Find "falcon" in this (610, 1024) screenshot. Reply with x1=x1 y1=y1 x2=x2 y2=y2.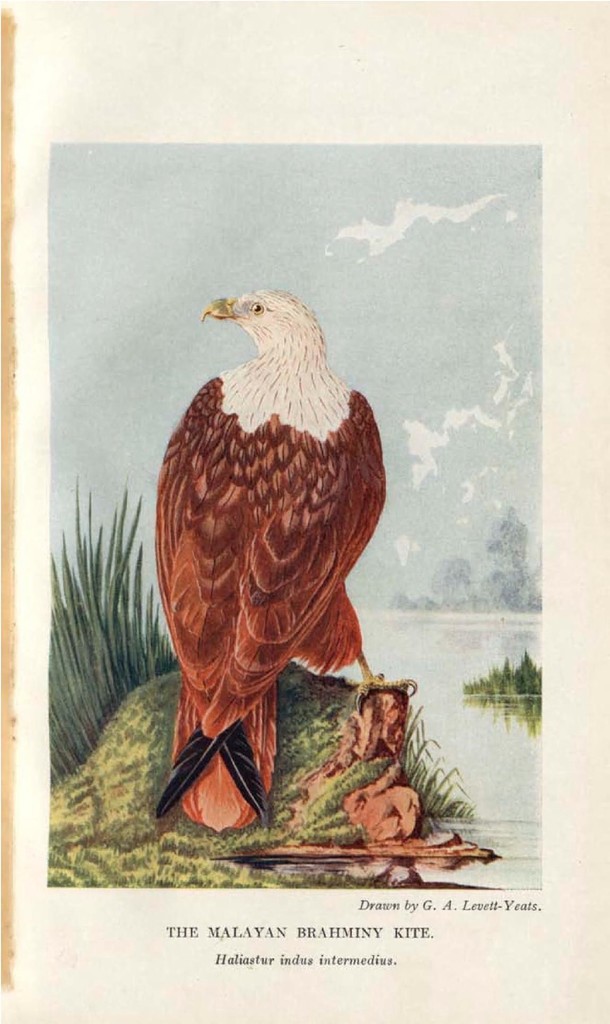
x1=159 y1=285 x2=418 y2=833.
